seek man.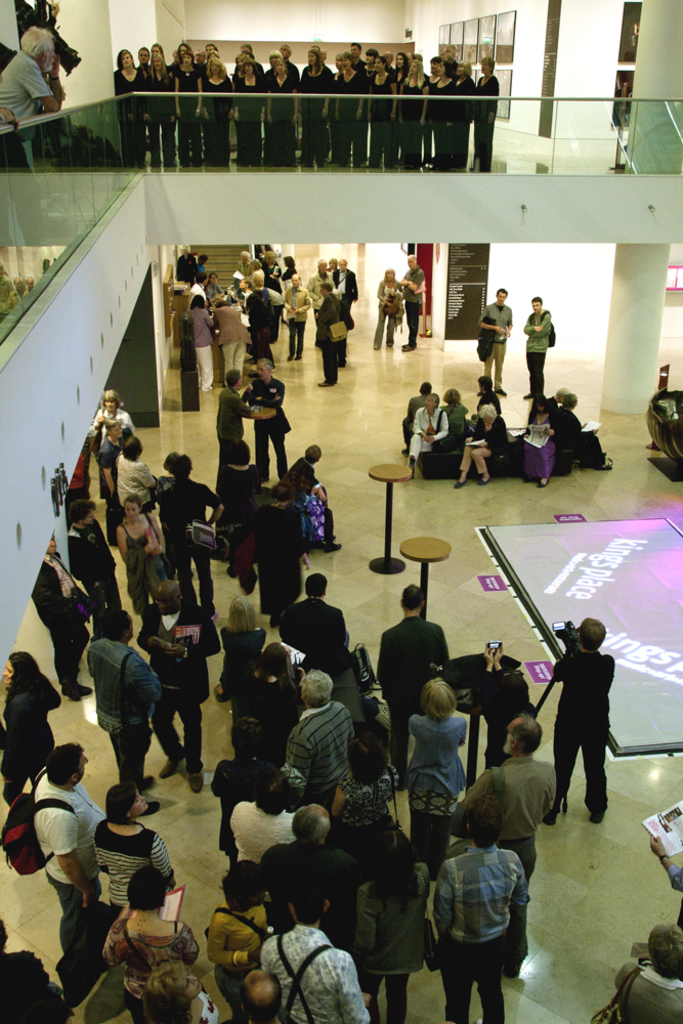
x1=156 y1=456 x2=226 y2=611.
